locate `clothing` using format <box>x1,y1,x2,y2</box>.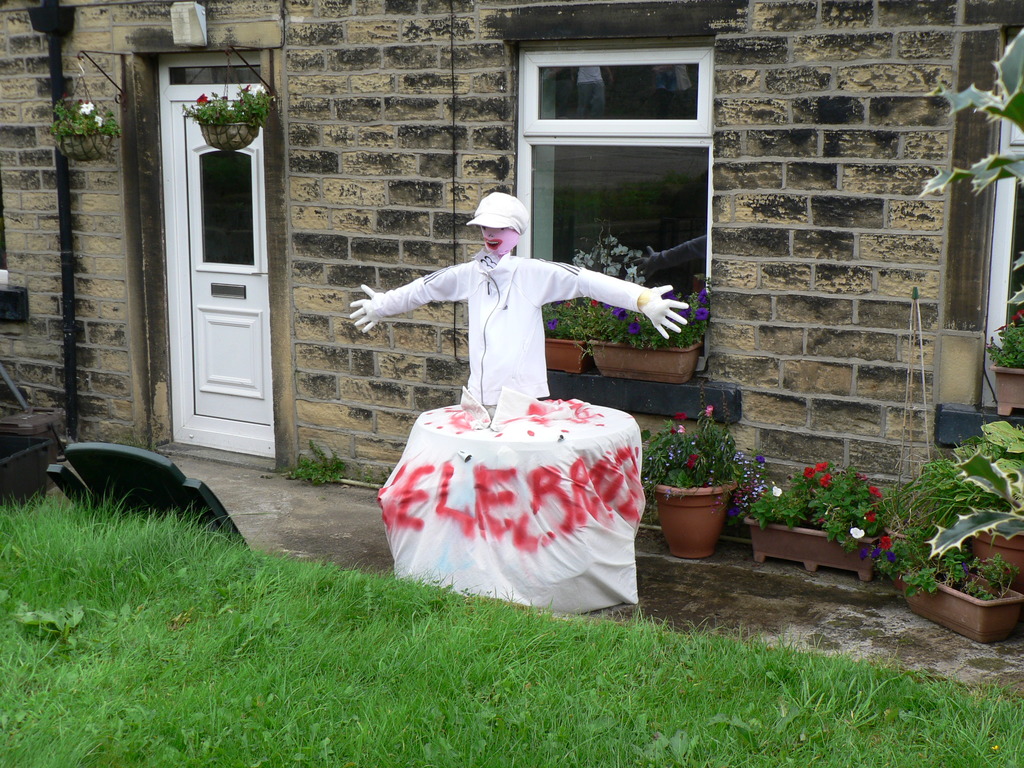
<box>372,220,669,449</box>.
